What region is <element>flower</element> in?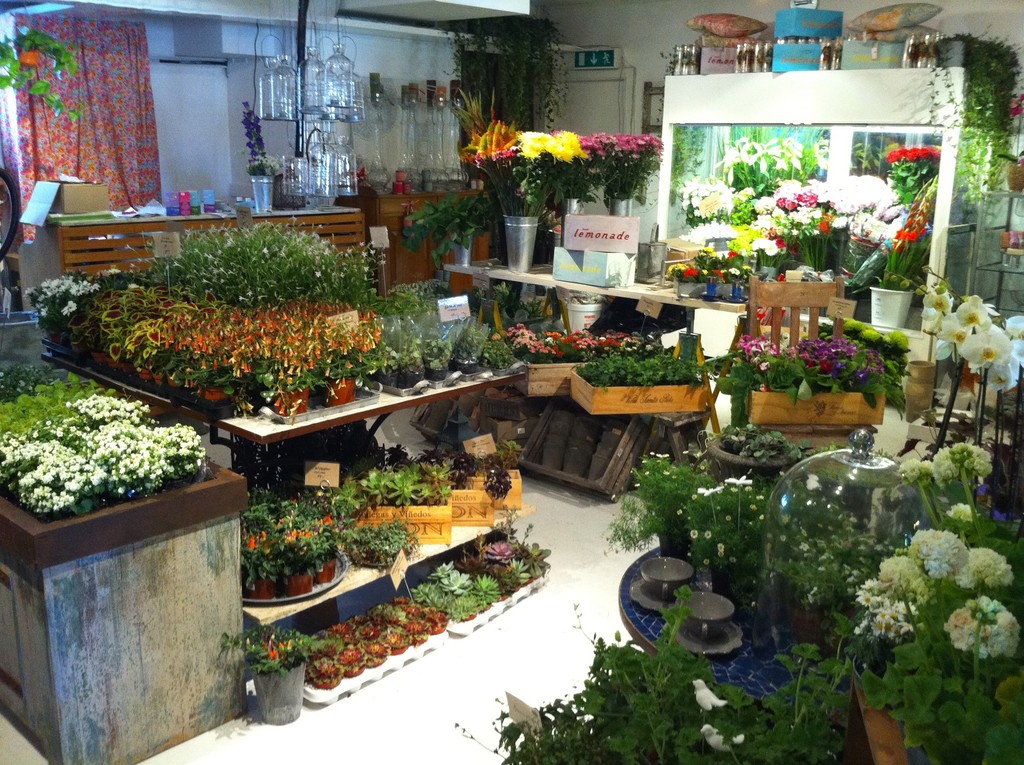
pyautogui.locateOnScreen(914, 526, 971, 576).
